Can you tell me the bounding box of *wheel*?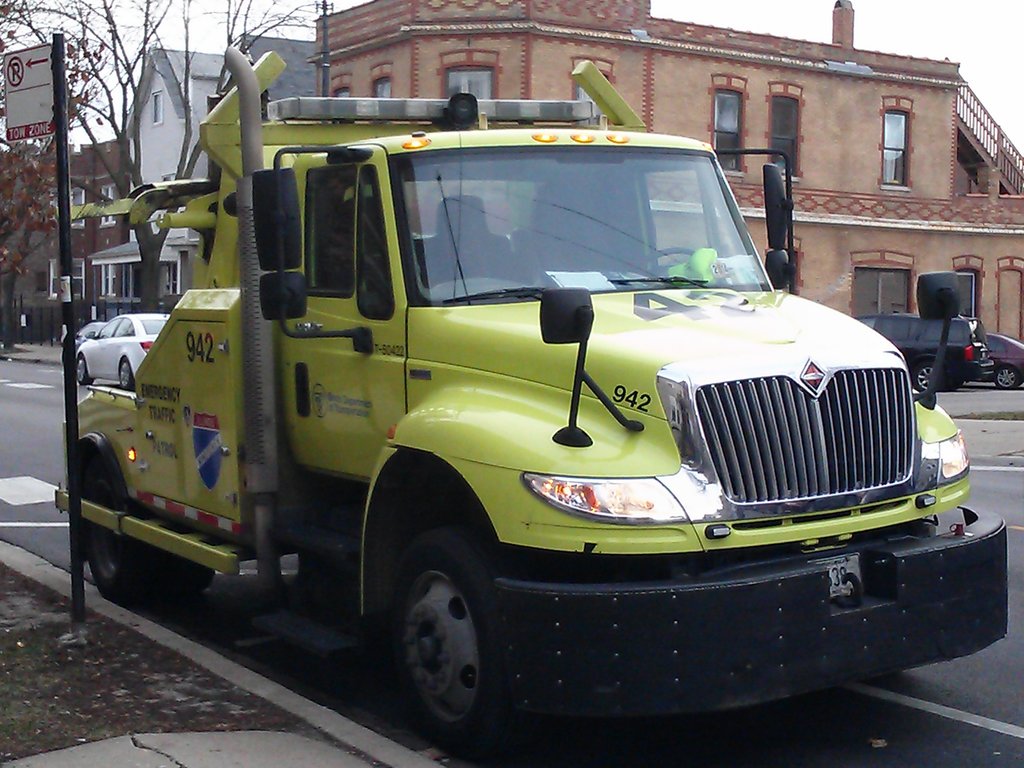
bbox=[71, 358, 87, 384].
